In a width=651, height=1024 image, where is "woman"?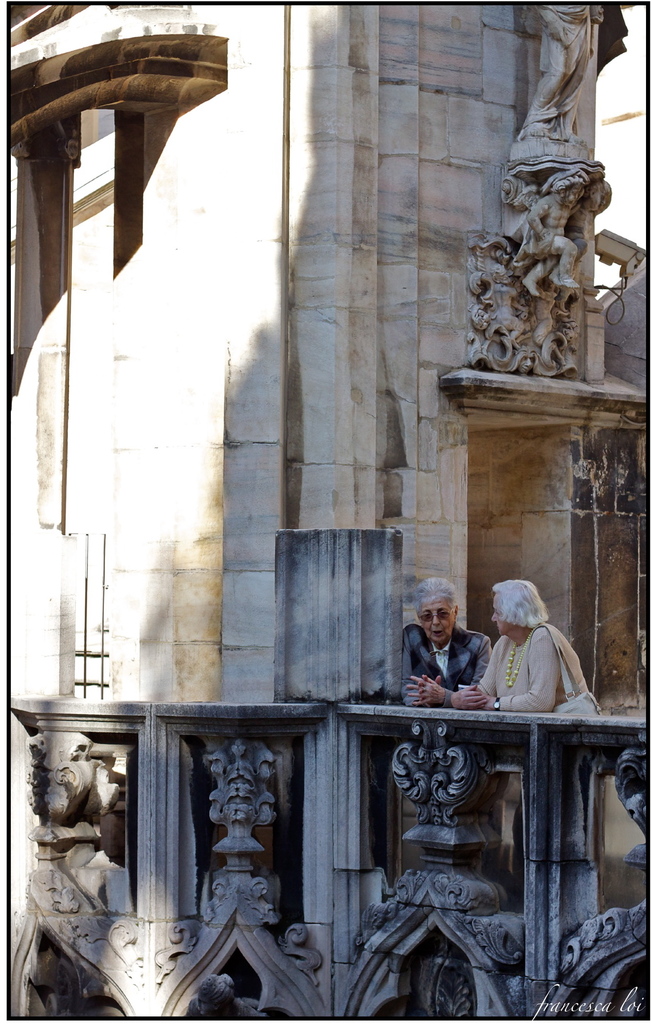
{"x1": 454, "y1": 574, "x2": 602, "y2": 718}.
